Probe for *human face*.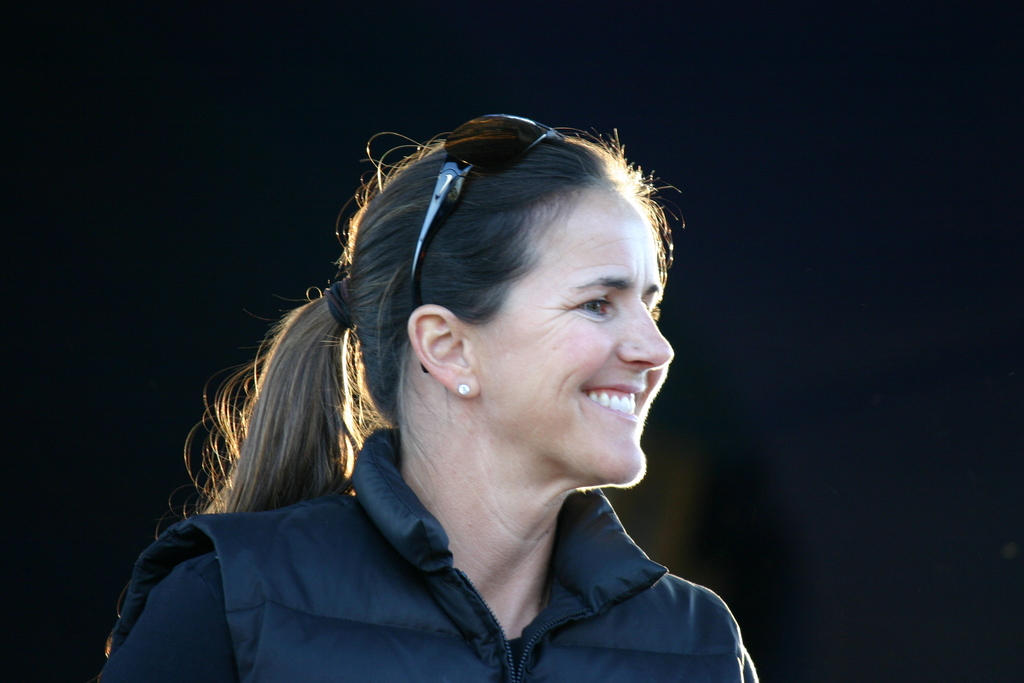
Probe result: <box>447,197,656,476</box>.
